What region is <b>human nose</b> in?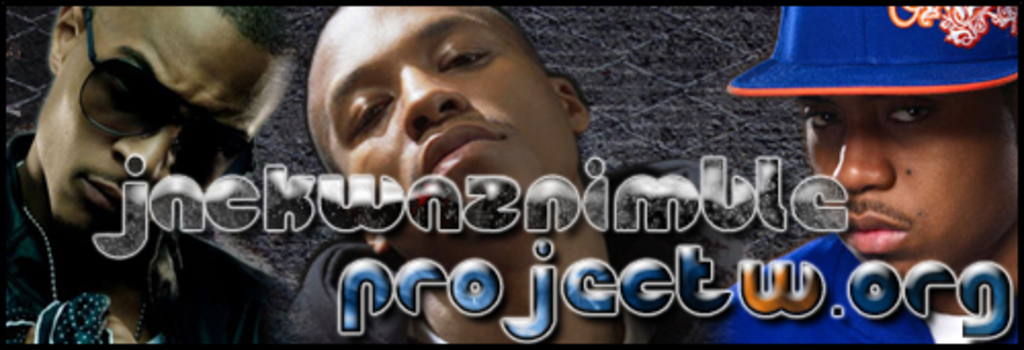
select_region(115, 125, 176, 182).
